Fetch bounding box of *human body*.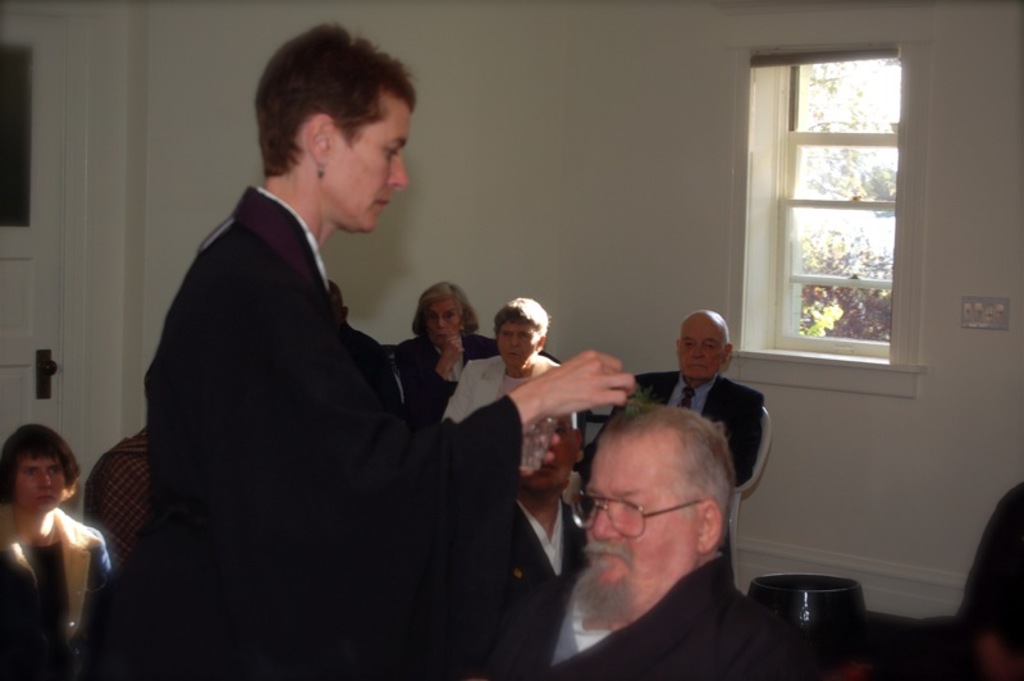
Bbox: x1=145, y1=12, x2=640, y2=667.
